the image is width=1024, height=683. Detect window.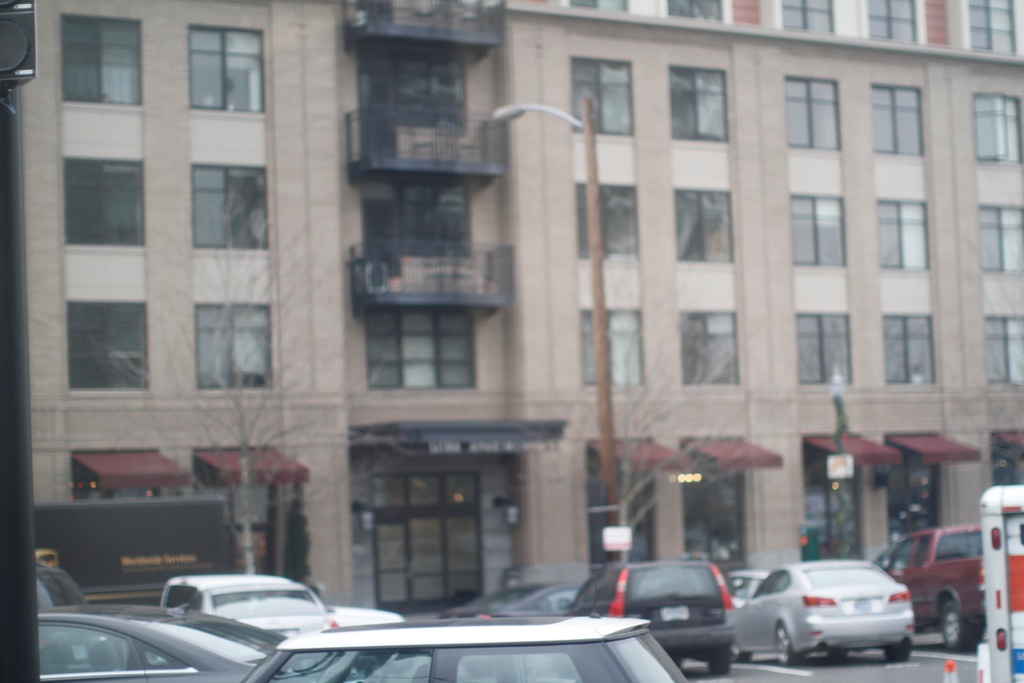
Detection: detection(68, 300, 150, 397).
